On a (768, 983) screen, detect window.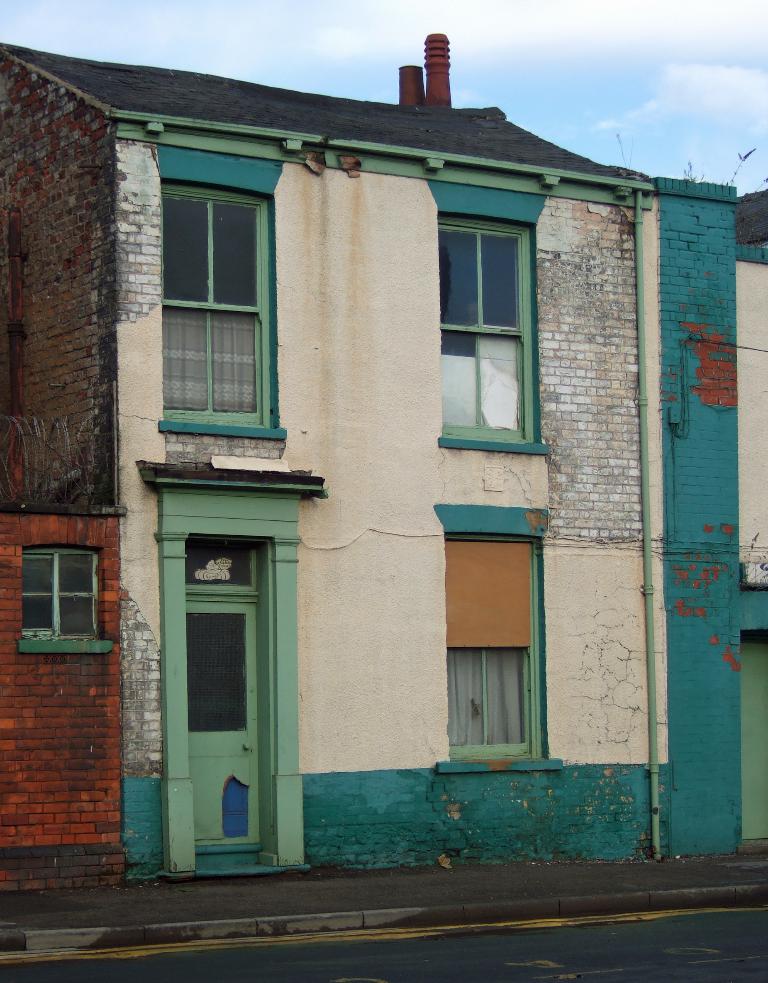
168/200/262/413.
